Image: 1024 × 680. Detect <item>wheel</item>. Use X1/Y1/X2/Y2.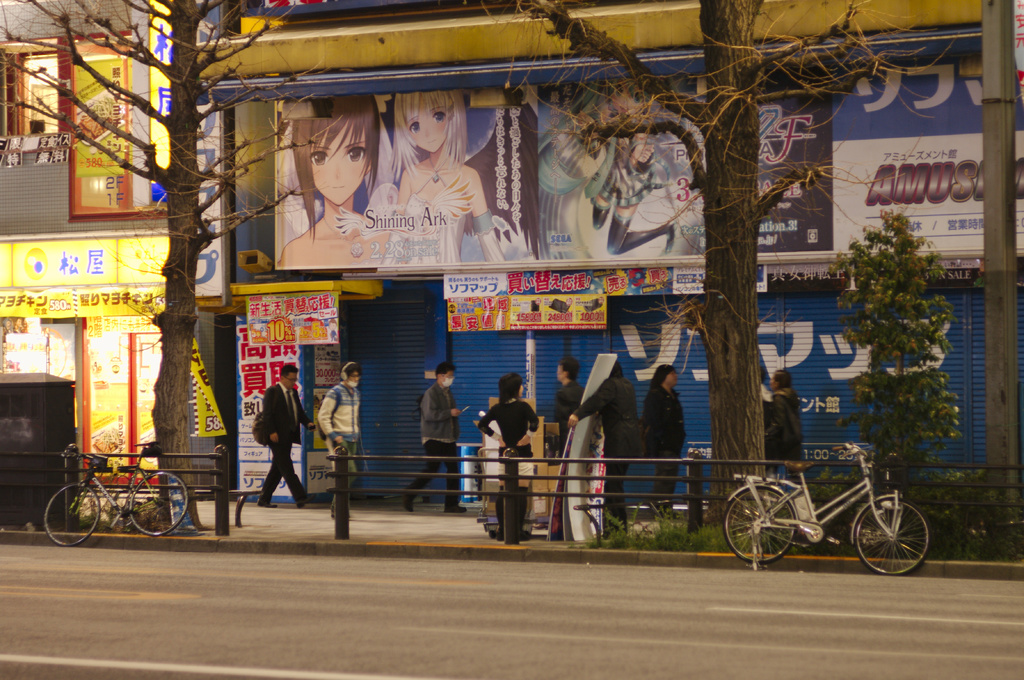
855/500/930/577.
